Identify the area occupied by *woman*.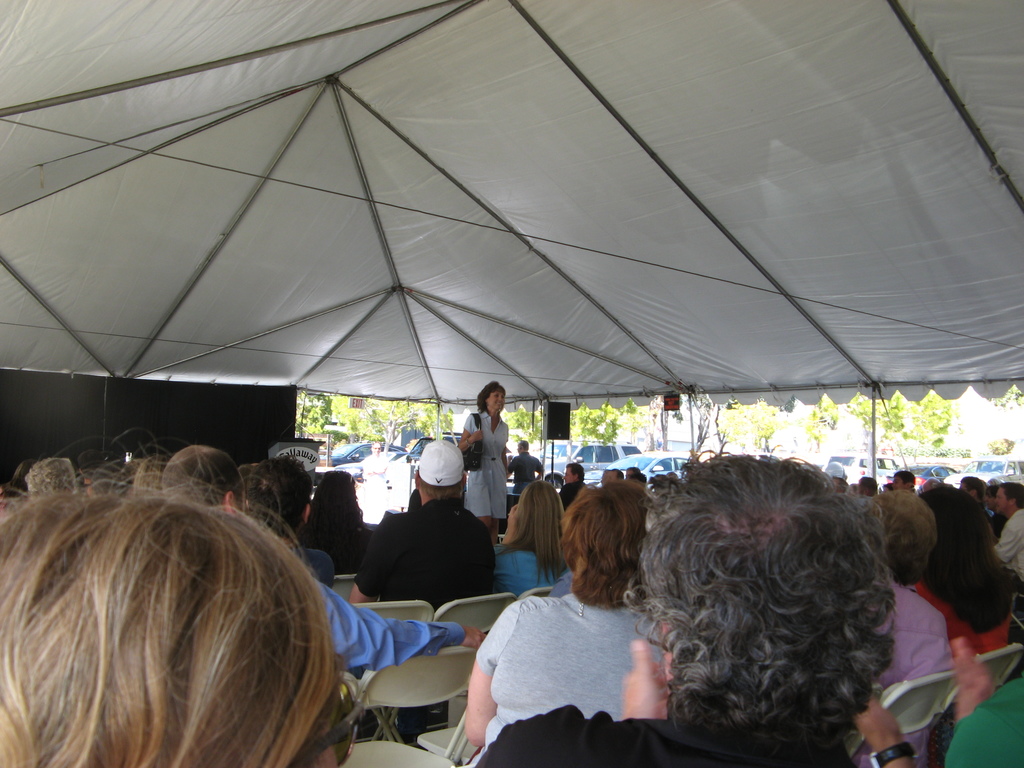
Area: (489, 480, 570, 599).
